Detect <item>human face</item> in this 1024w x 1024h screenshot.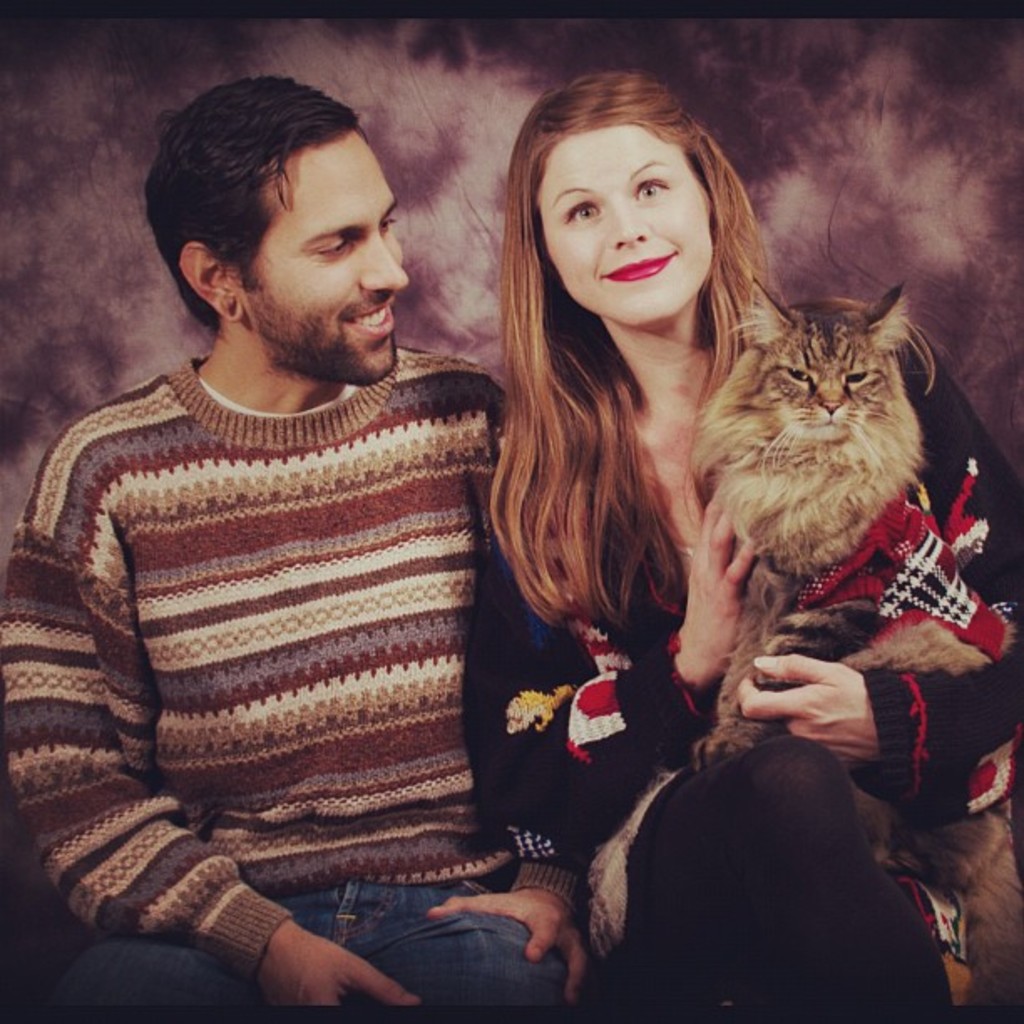
Detection: (left=539, top=134, right=714, bottom=330).
